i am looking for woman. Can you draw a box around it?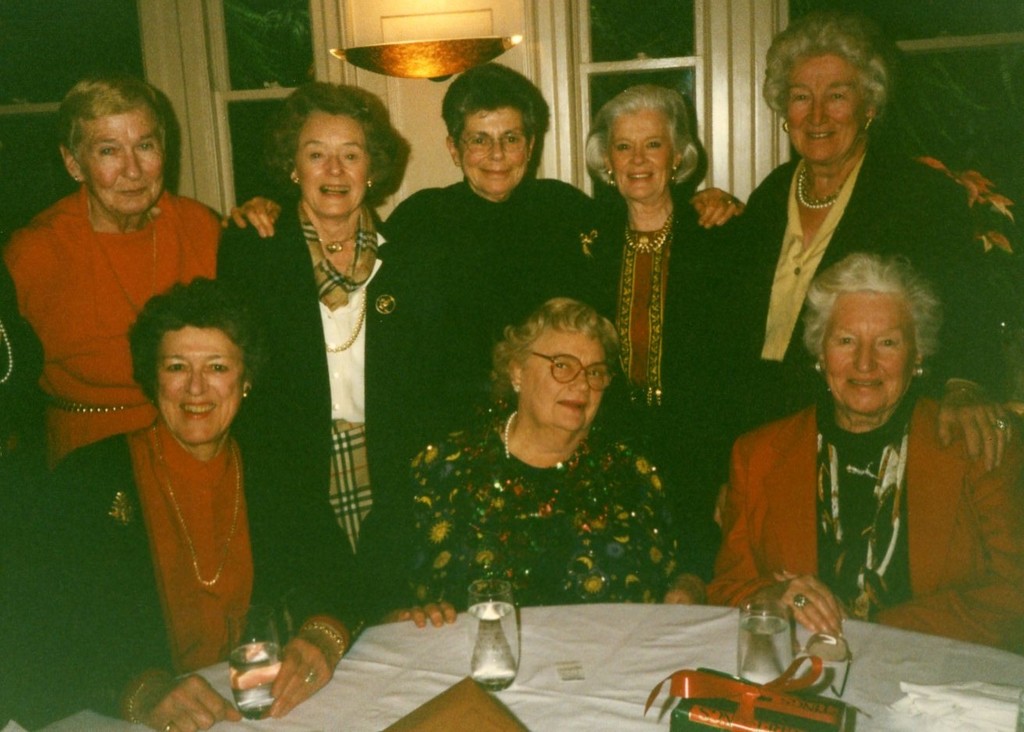
Sure, the bounding box is 220:55:745:480.
